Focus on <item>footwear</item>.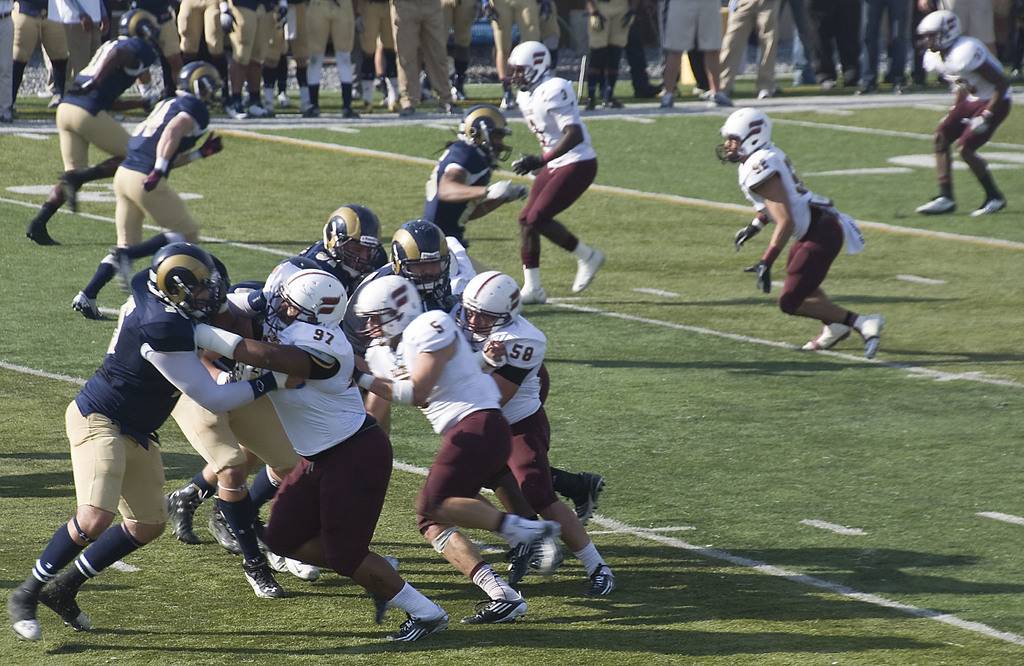
Focused at BBox(206, 506, 243, 558).
